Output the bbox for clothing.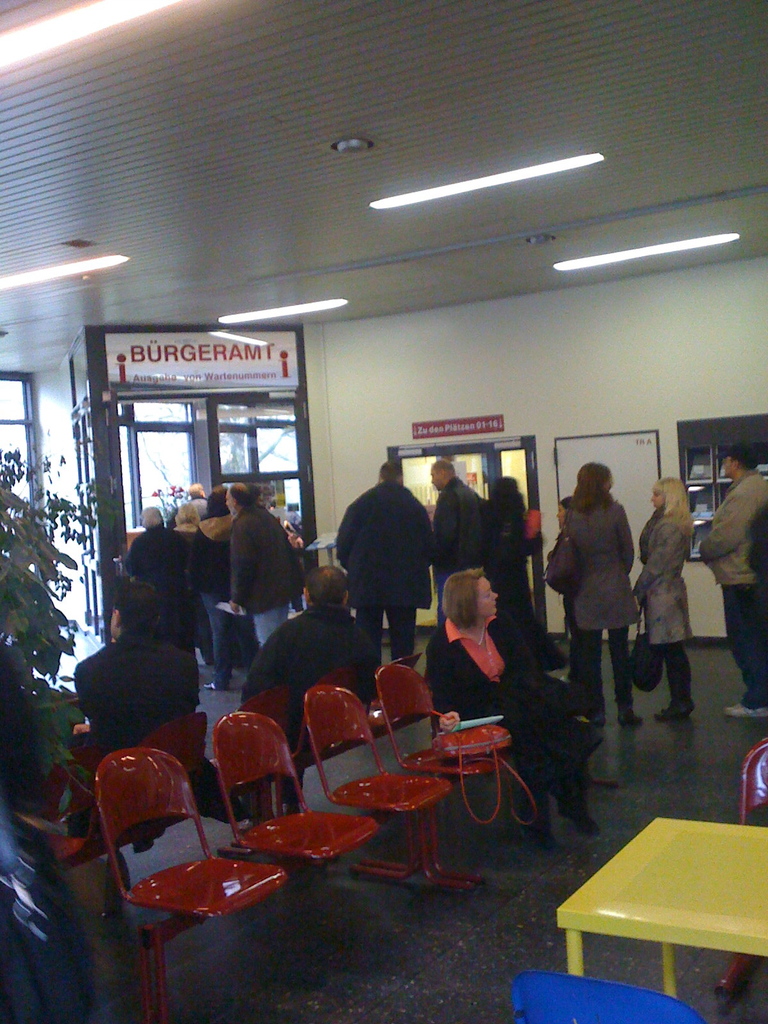
<bbox>72, 627, 207, 750</bbox>.
